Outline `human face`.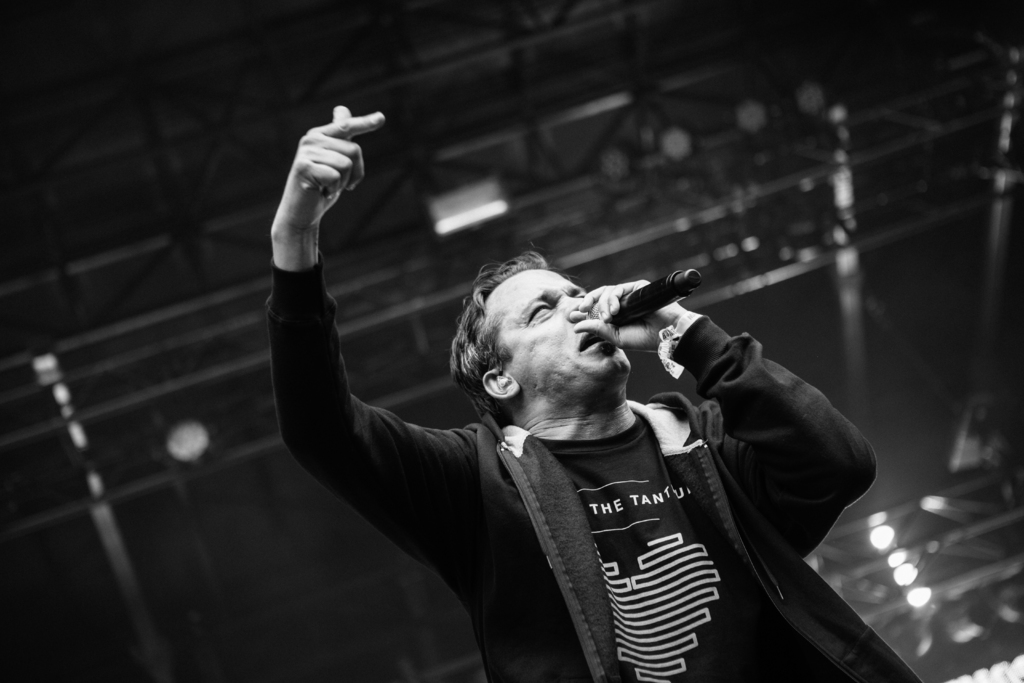
Outline: <bbox>488, 267, 634, 379</bbox>.
